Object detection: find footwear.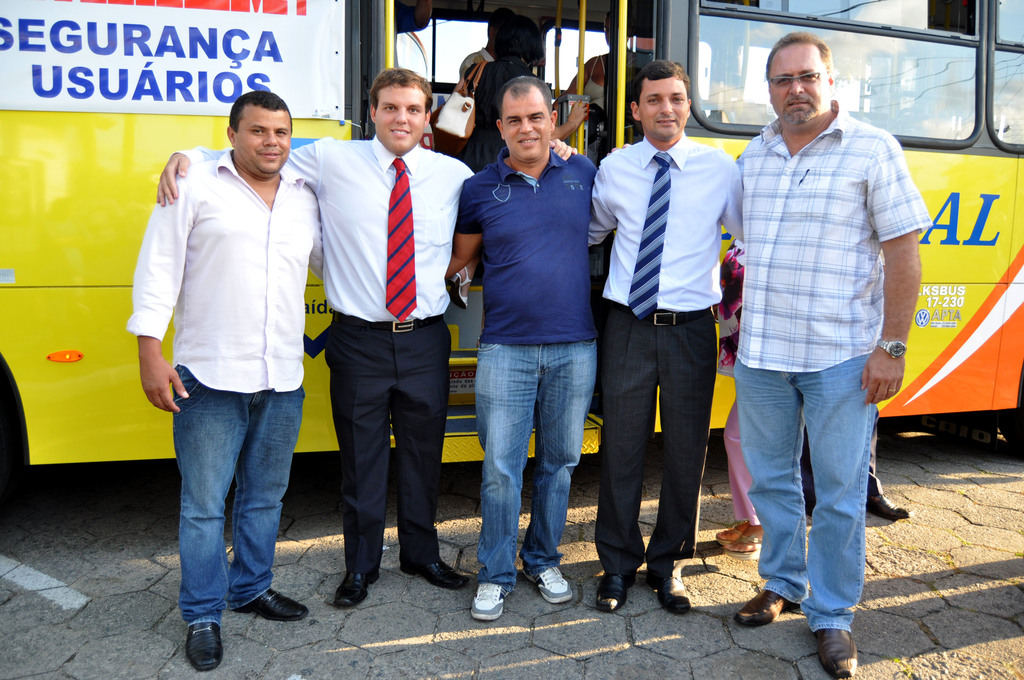
{"x1": 651, "y1": 556, "x2": 700, "y2": 614}.
